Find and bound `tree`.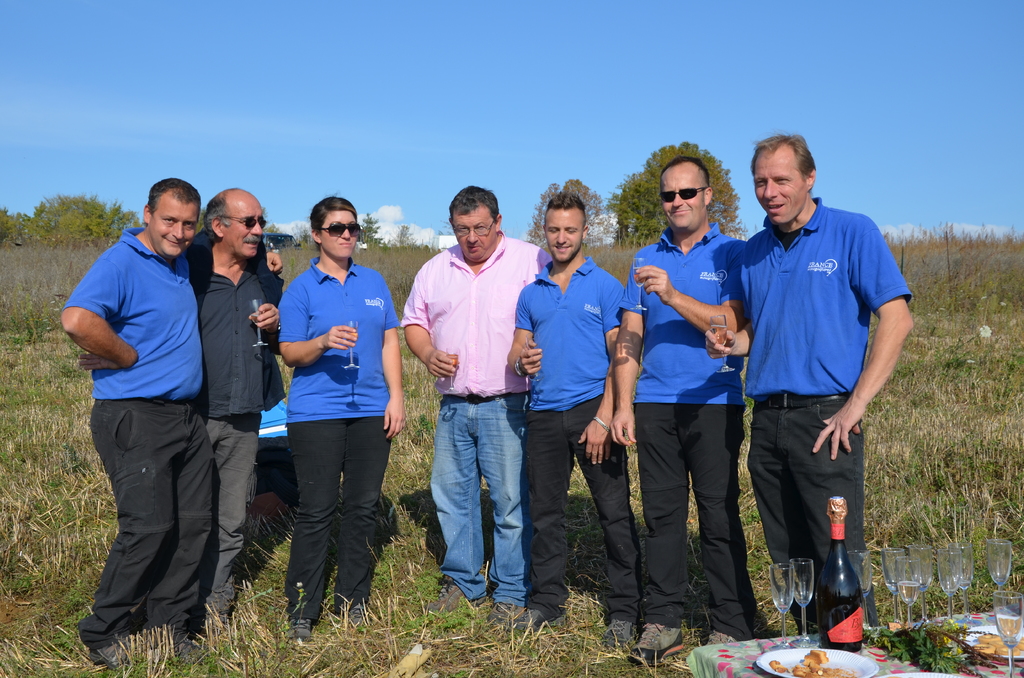
Bound: x1=609, y1=140, x2=742, y2=246.
